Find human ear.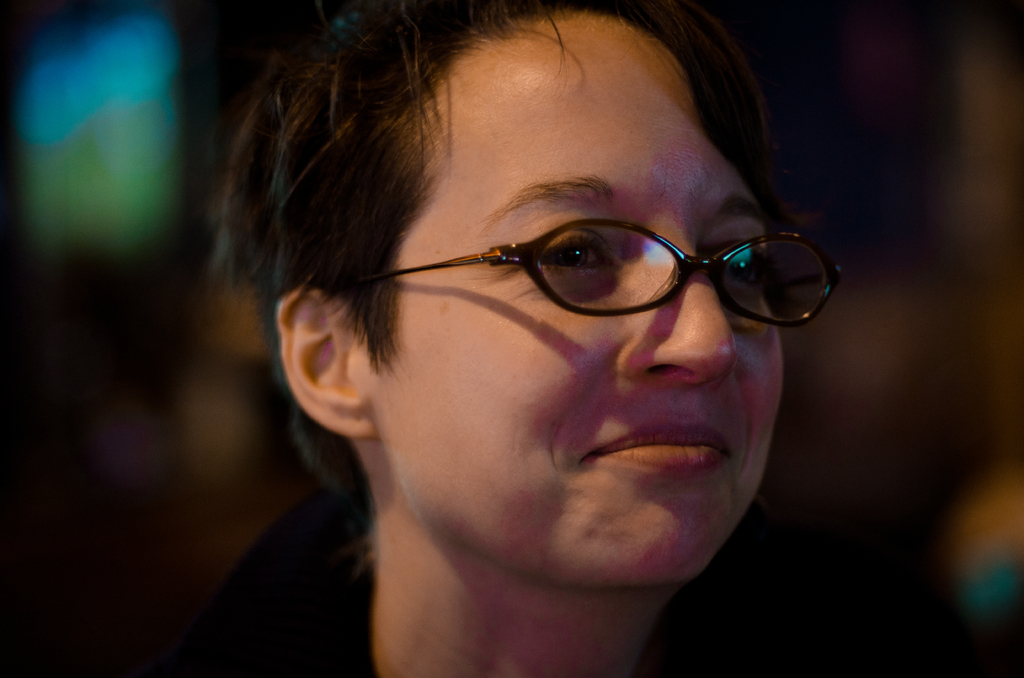
bbox=[270, 282, 378, 441].
